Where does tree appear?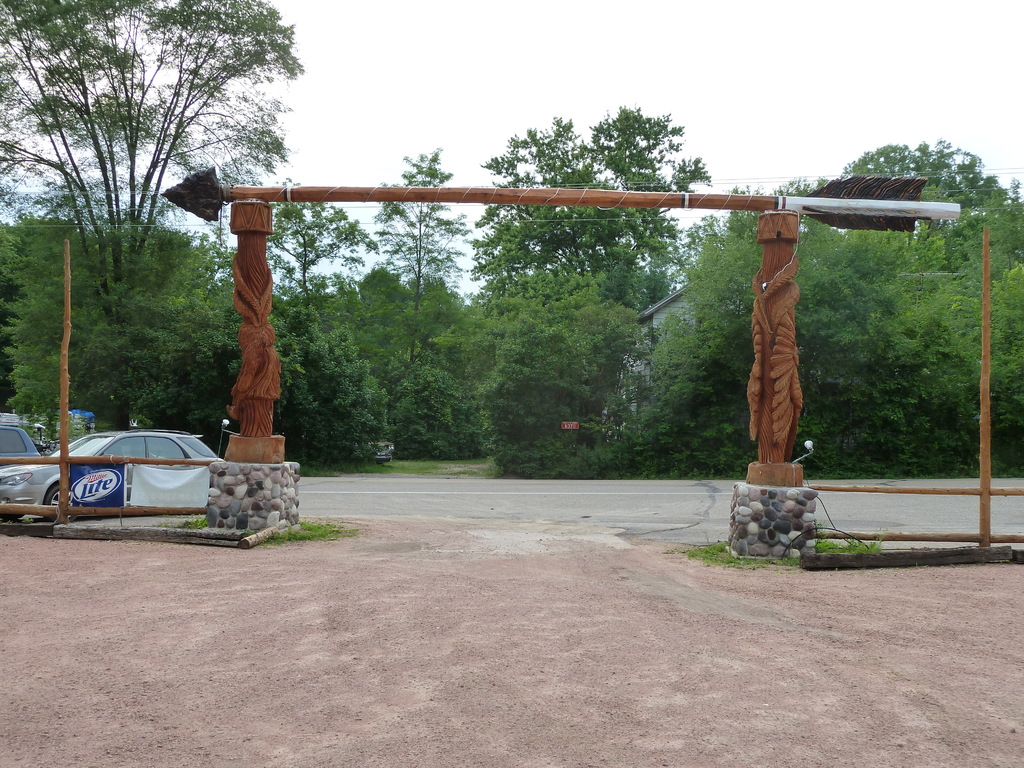
Appears at bbox=[452, 110, 701, 490].
